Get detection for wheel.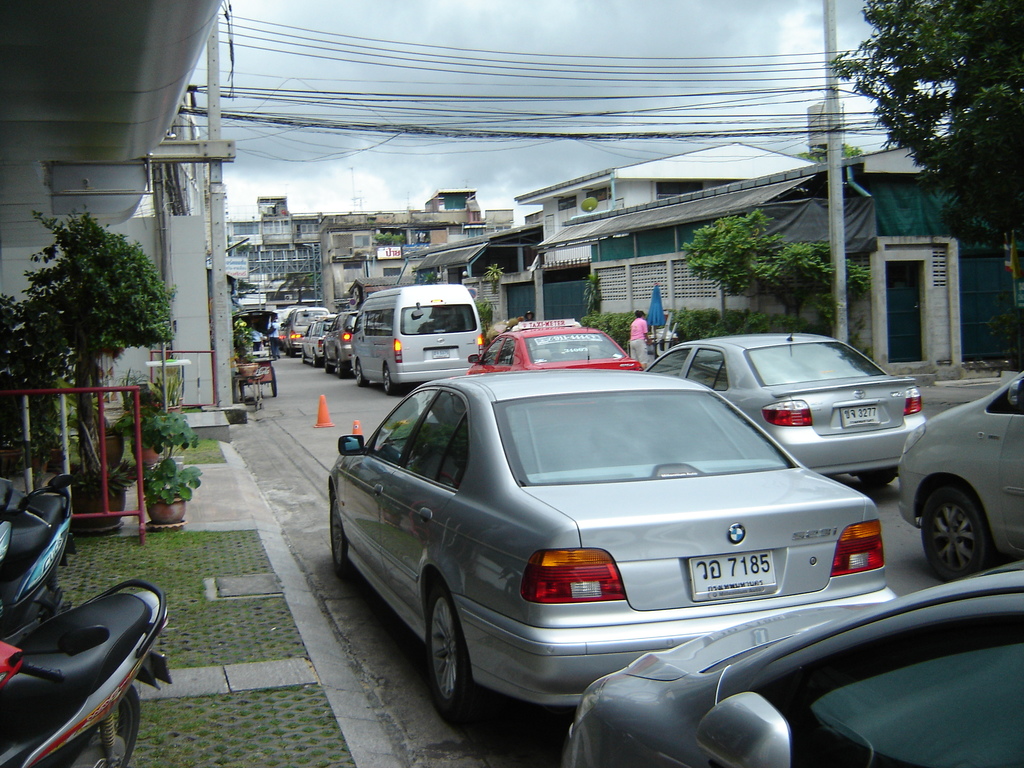
Detection: <box>337,348,346,377</box>.
